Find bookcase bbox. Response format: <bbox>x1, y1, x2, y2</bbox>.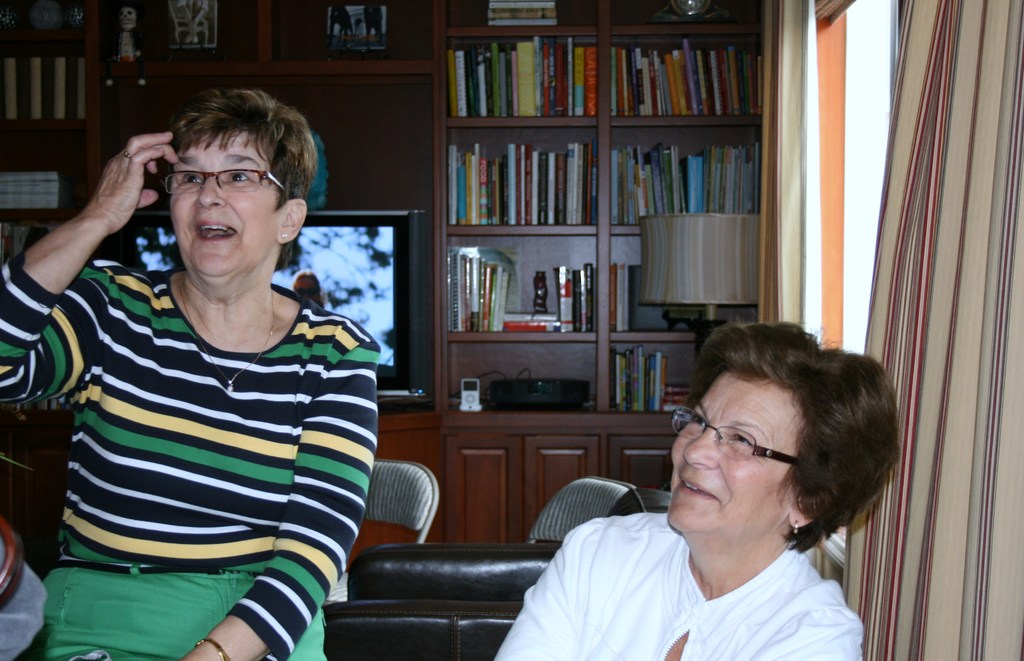
<bbox>431, 0, 768, 418</bbox>.
